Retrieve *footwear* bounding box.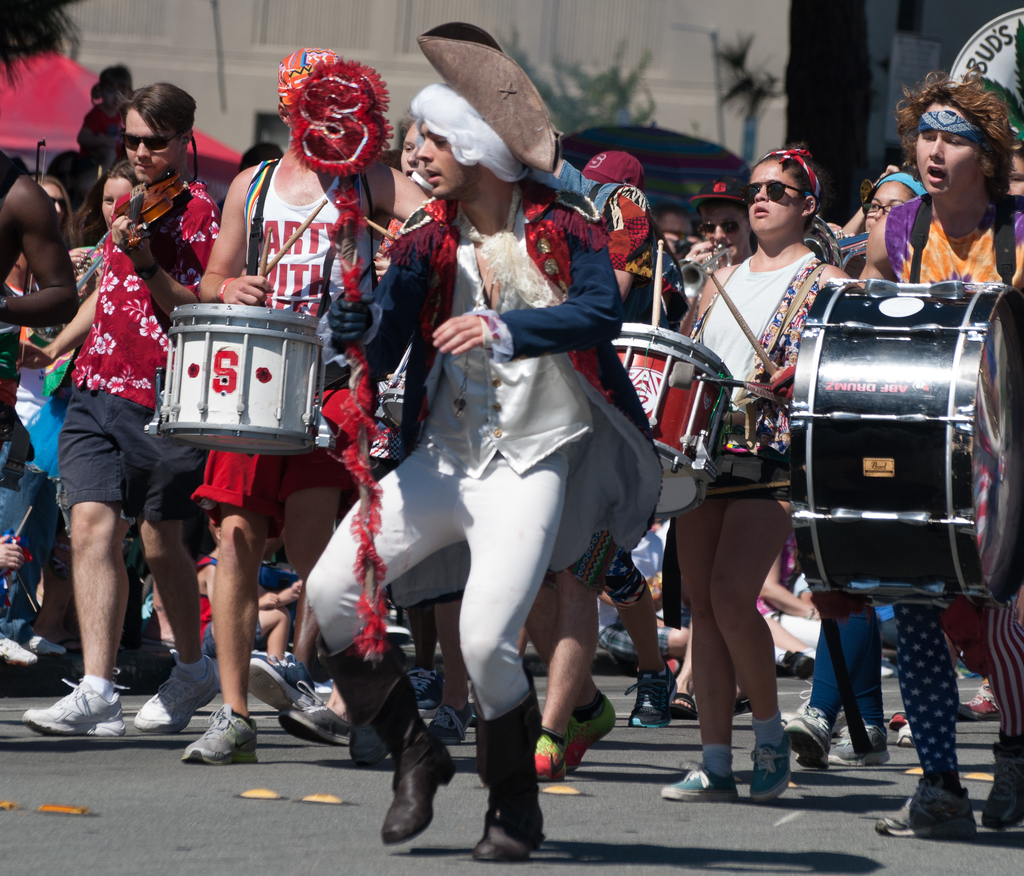
Bounding box: {"x1": 627, "y1": 664, "x2": 680, "y2": 729}.
